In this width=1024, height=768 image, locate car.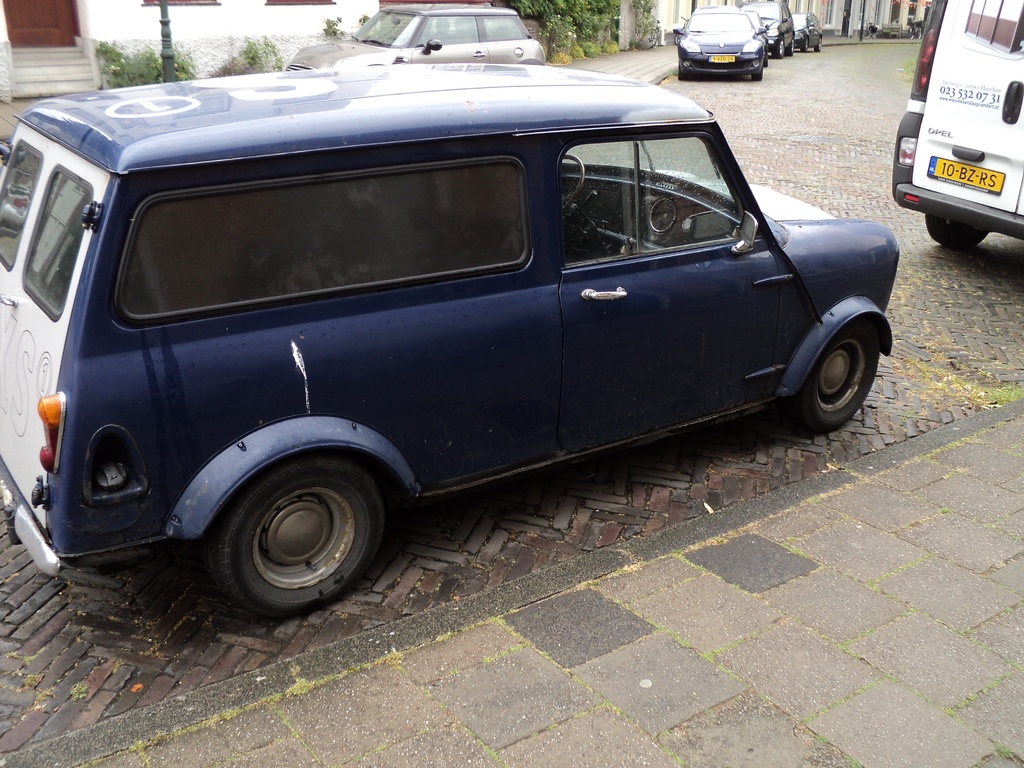
Bounding box: x1=283 y1=3 x2=546 y2=70.
